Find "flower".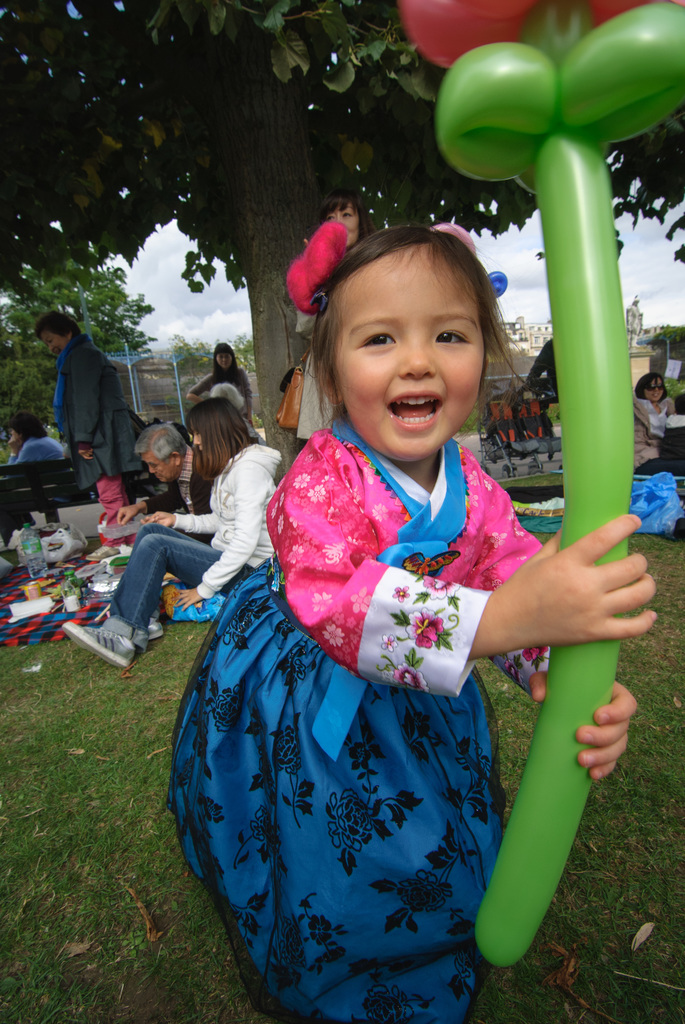
[x1=276, y1=512, x2=285, y2=535].
